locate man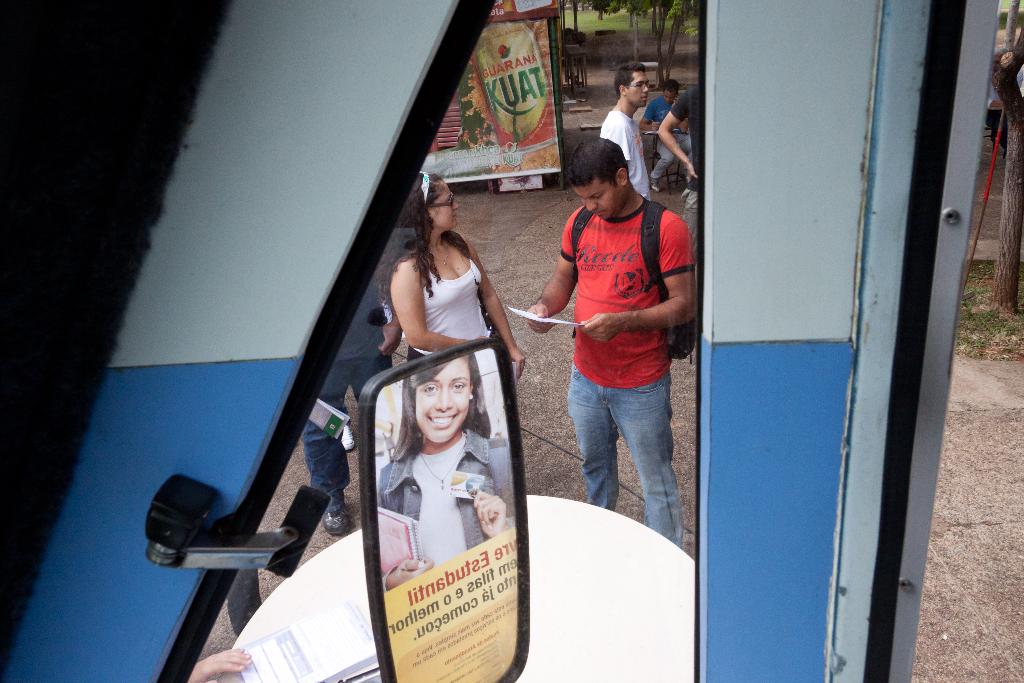
l=643, t=78, r=692, b=190
